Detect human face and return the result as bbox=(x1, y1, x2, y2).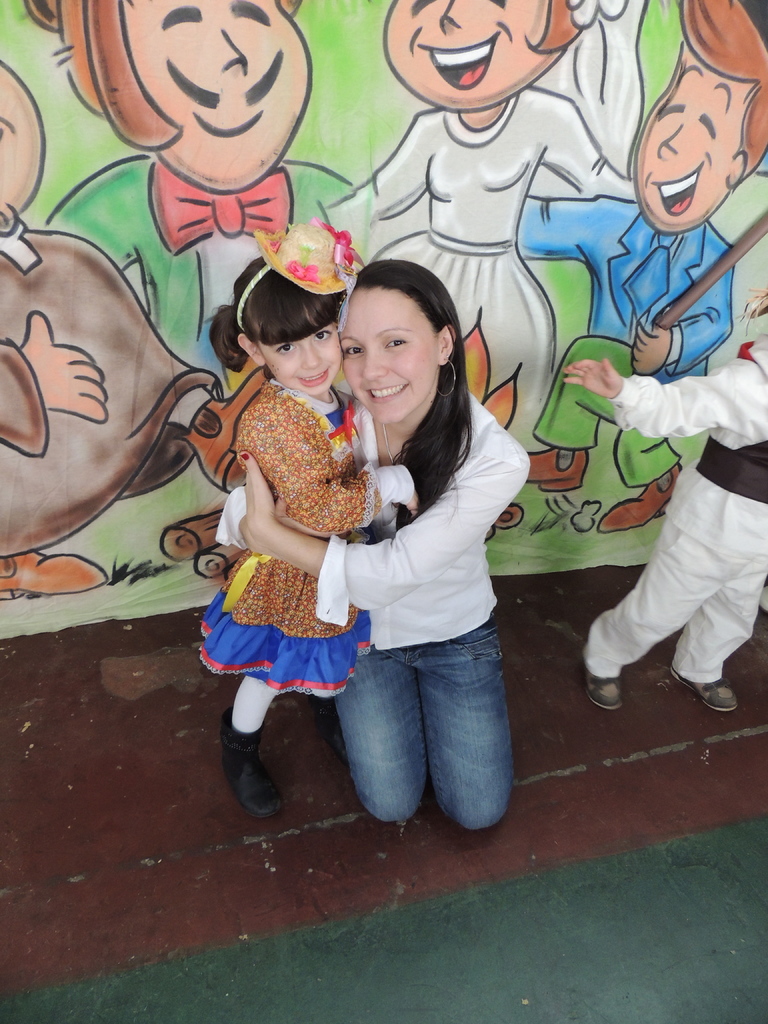
bbox=(637, 40, 754, 236).
